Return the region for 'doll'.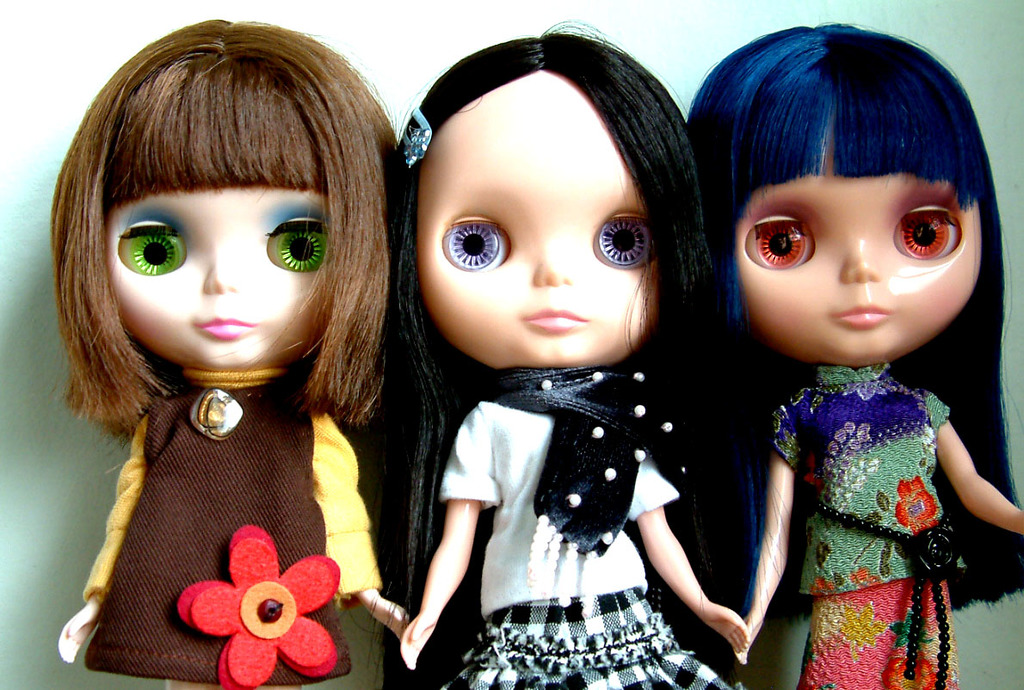
{"left": 675, "top": 28, "right": 1022, "bottom": 689}.
